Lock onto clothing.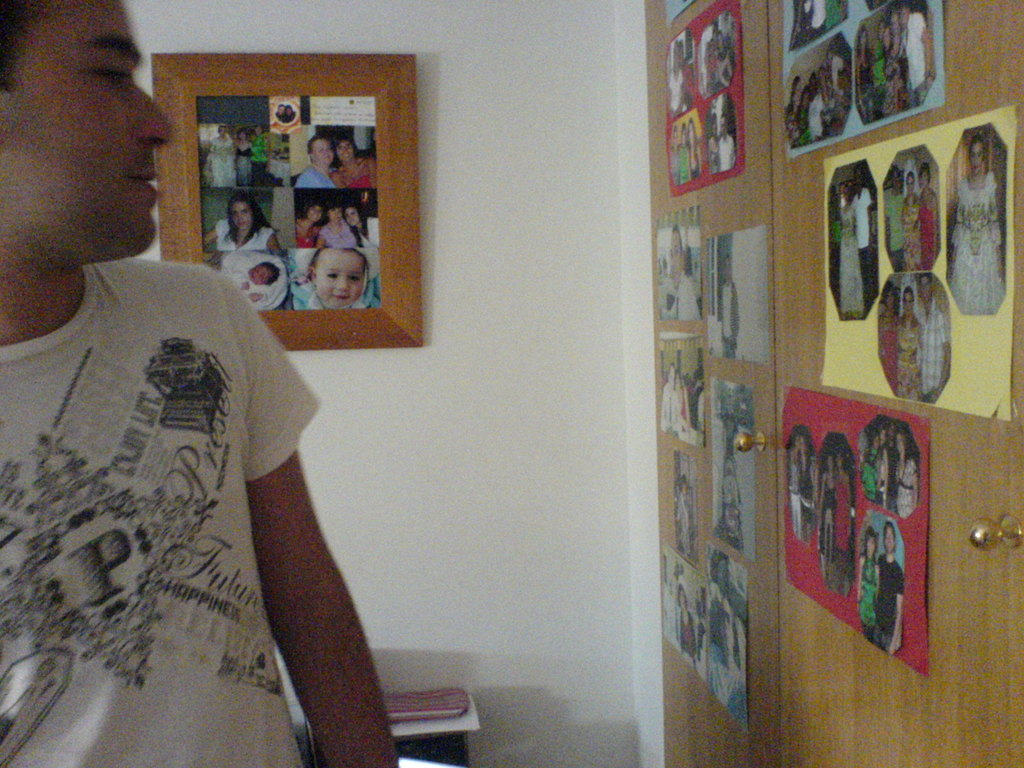
Locked: {"left": 948, "top": 170, "right": 1000, "bottom": 314}.
